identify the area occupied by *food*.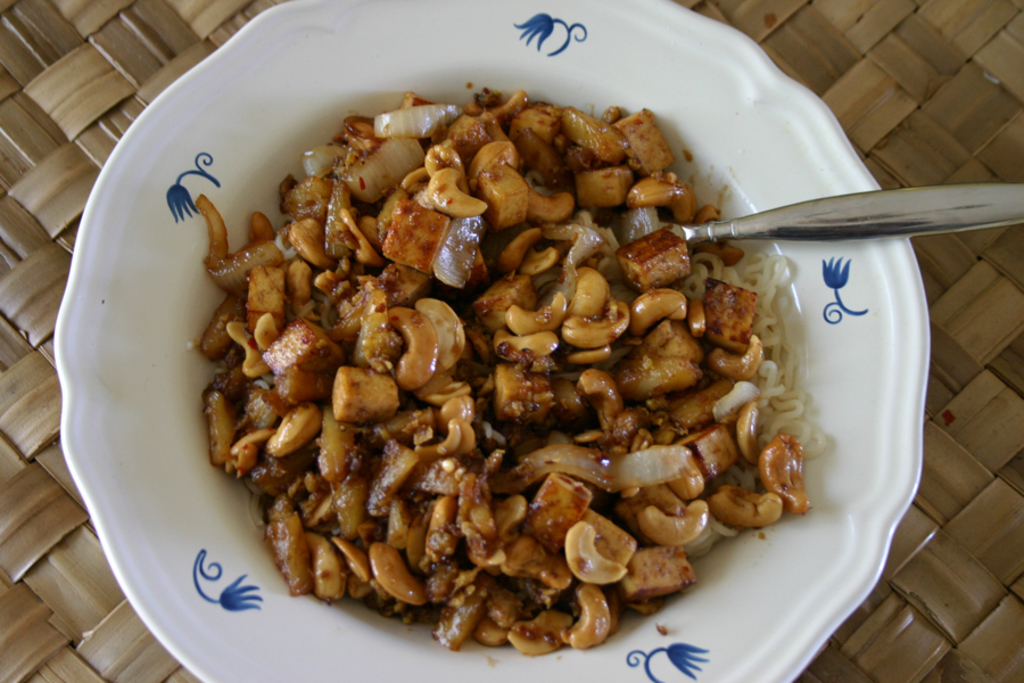
Area: (195,75,811,651).
